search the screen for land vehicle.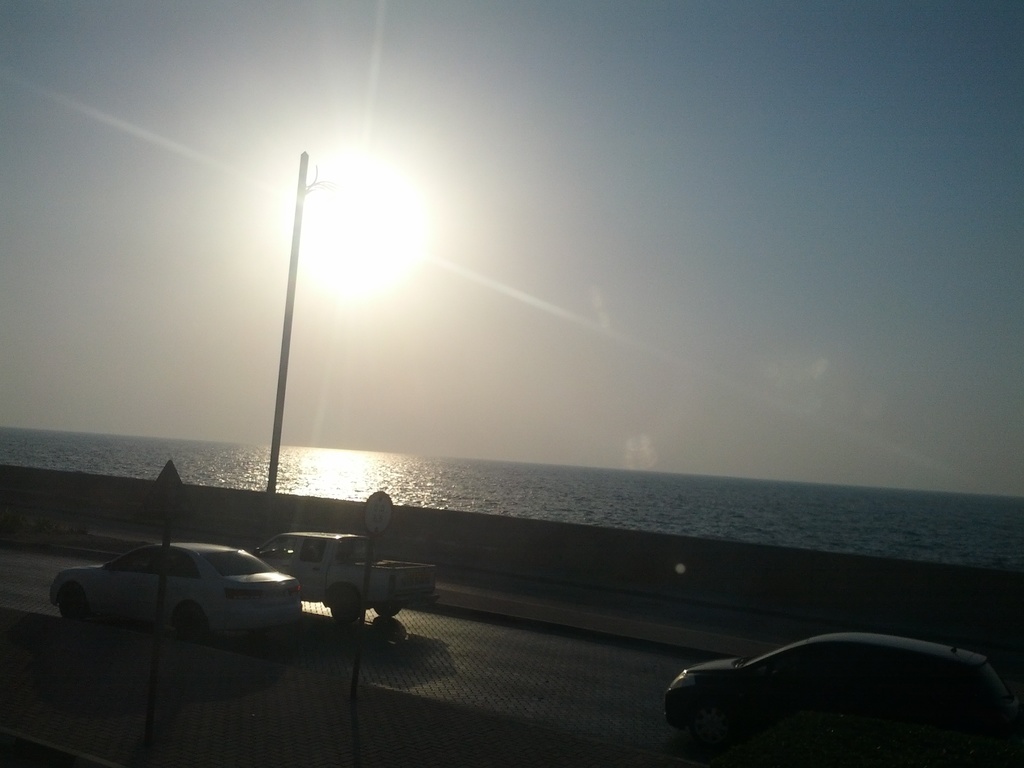
Found at 45,534,316,653.
